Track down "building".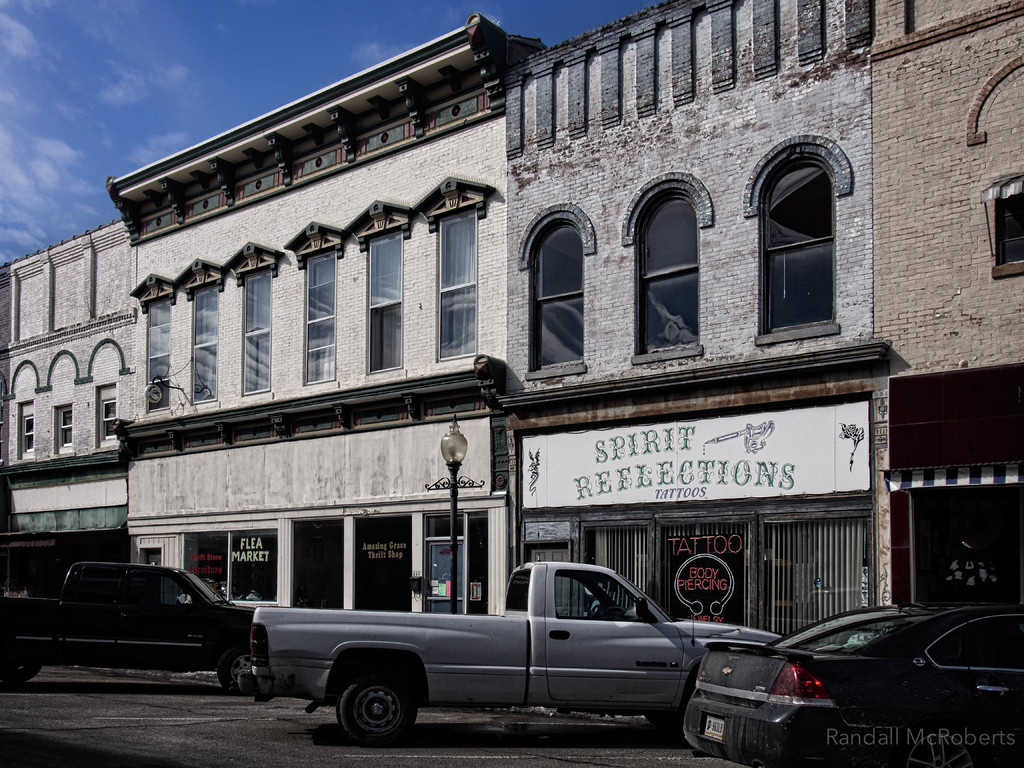
Tracked to 872:0:1023:612.
